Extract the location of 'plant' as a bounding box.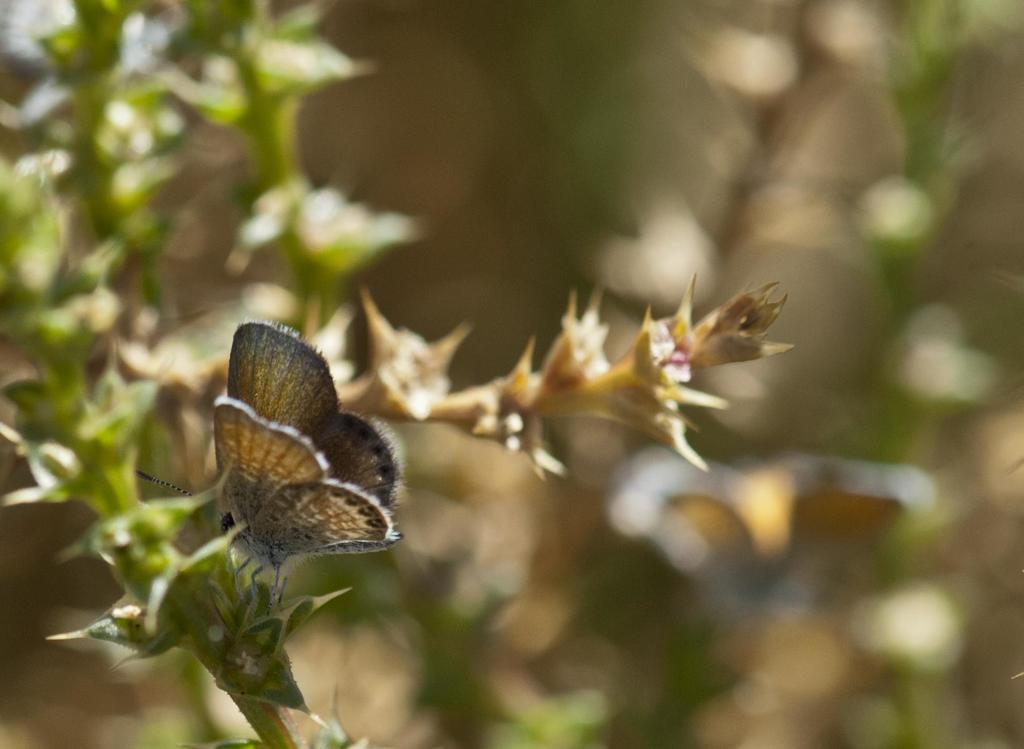
locate(0, 0, 792, 748).
